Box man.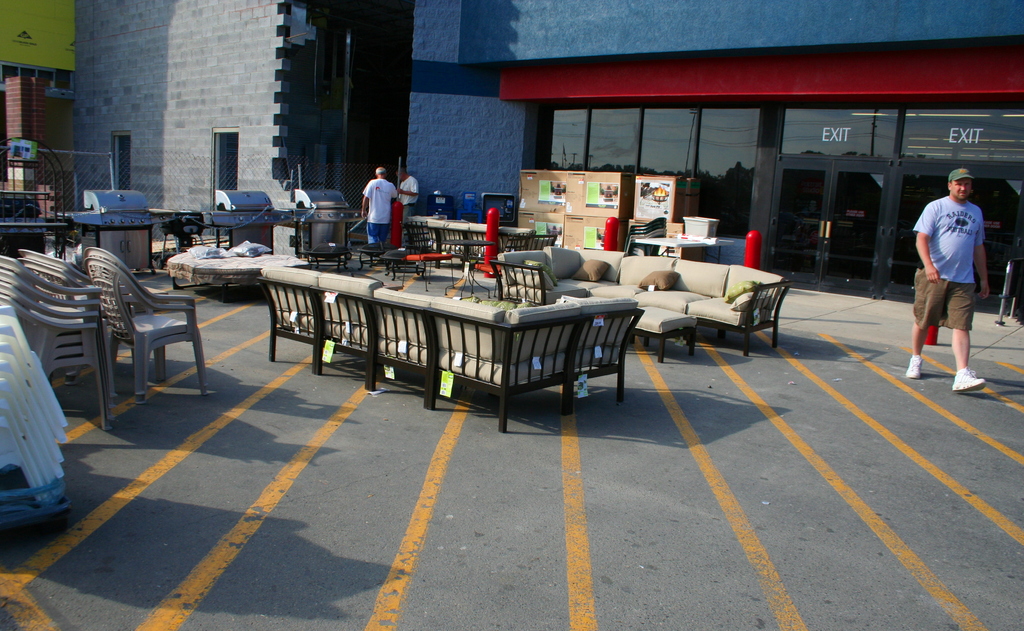
region(911, 163, 996, 386).
